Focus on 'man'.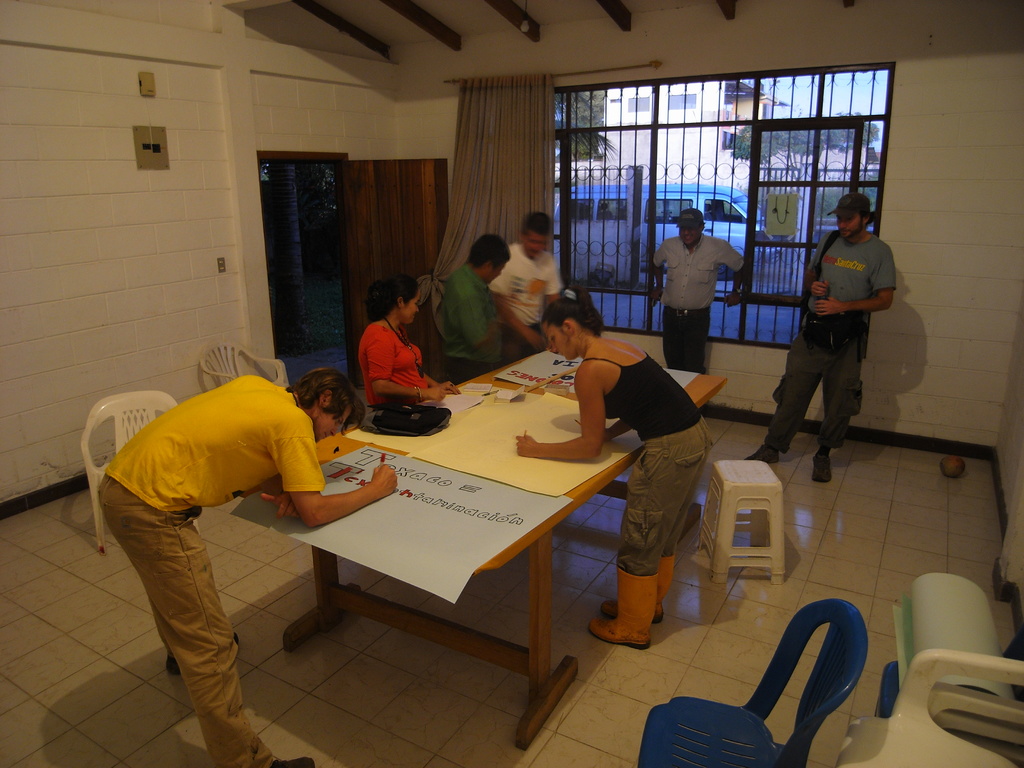
Focused at (x1=746, y1=194, x2=898, y2=483).
